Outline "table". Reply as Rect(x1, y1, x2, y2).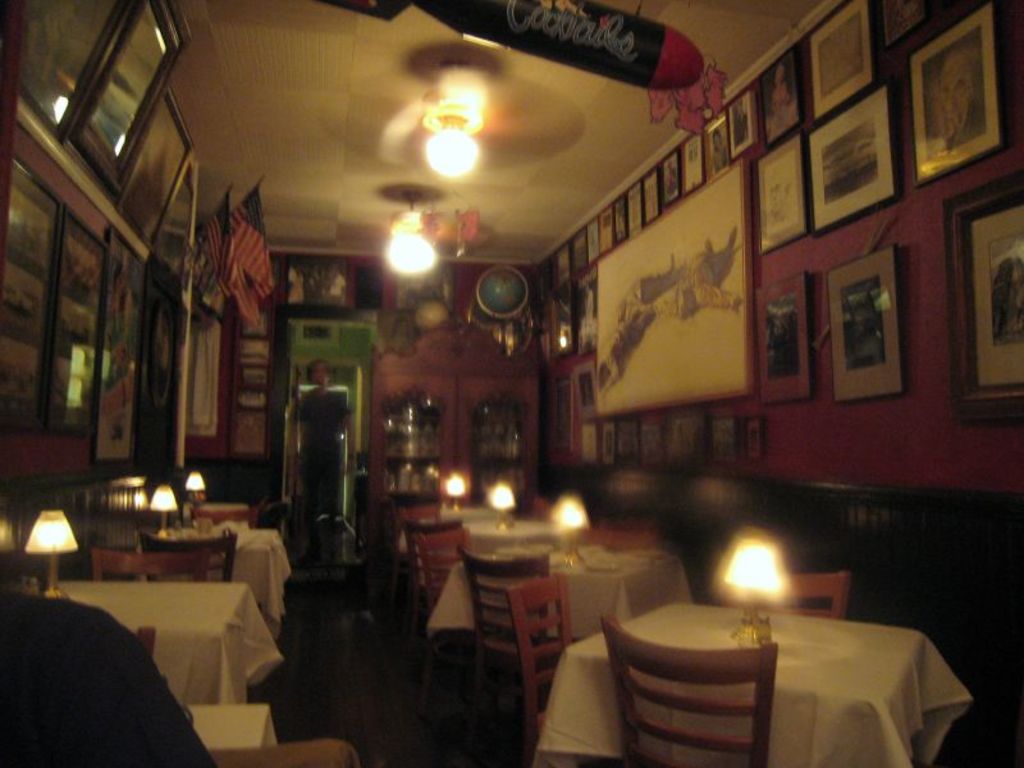
Rect(54, 585, 282, 694).
